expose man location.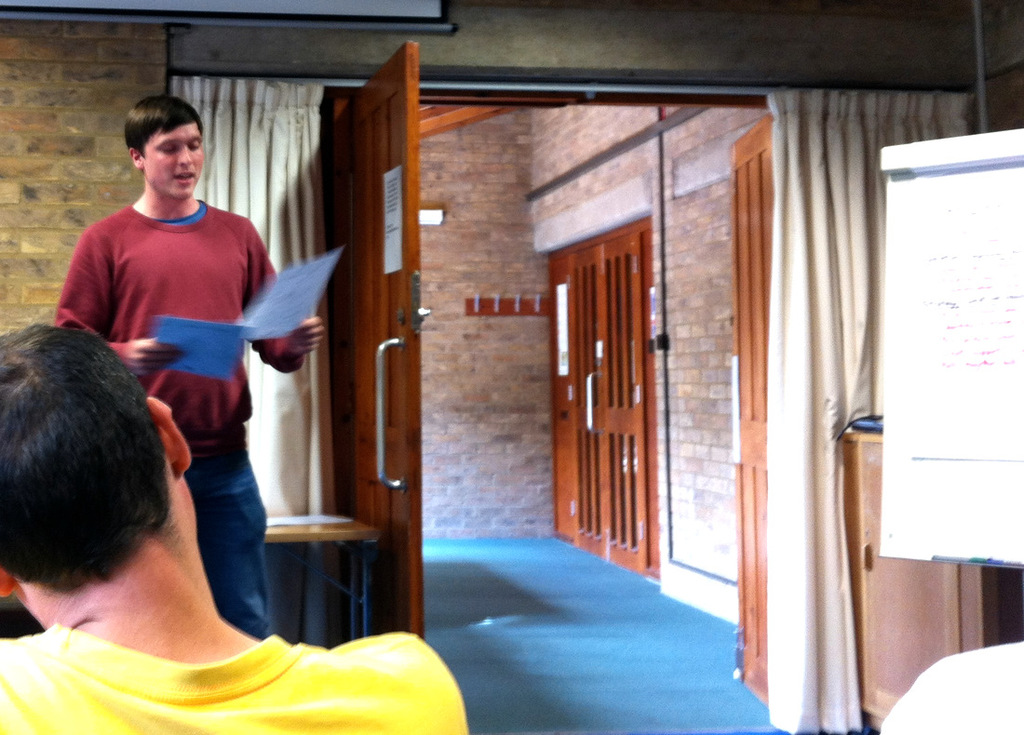
Exposed at (0, 315, 469, 734).
